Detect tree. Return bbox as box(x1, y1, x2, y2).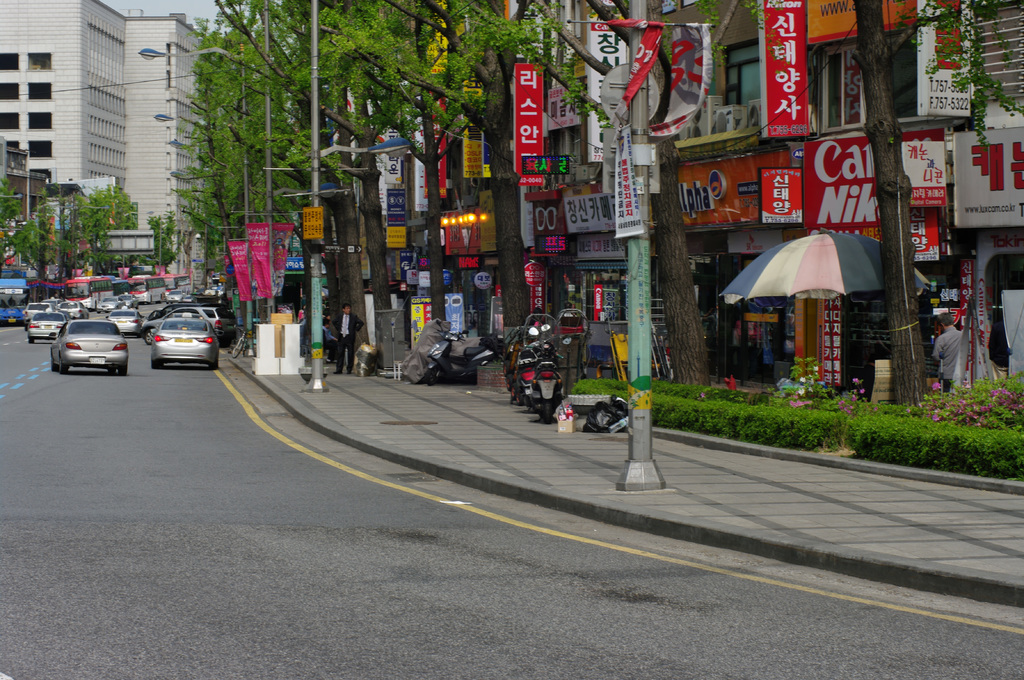
box(0, 170, 27, 276).
